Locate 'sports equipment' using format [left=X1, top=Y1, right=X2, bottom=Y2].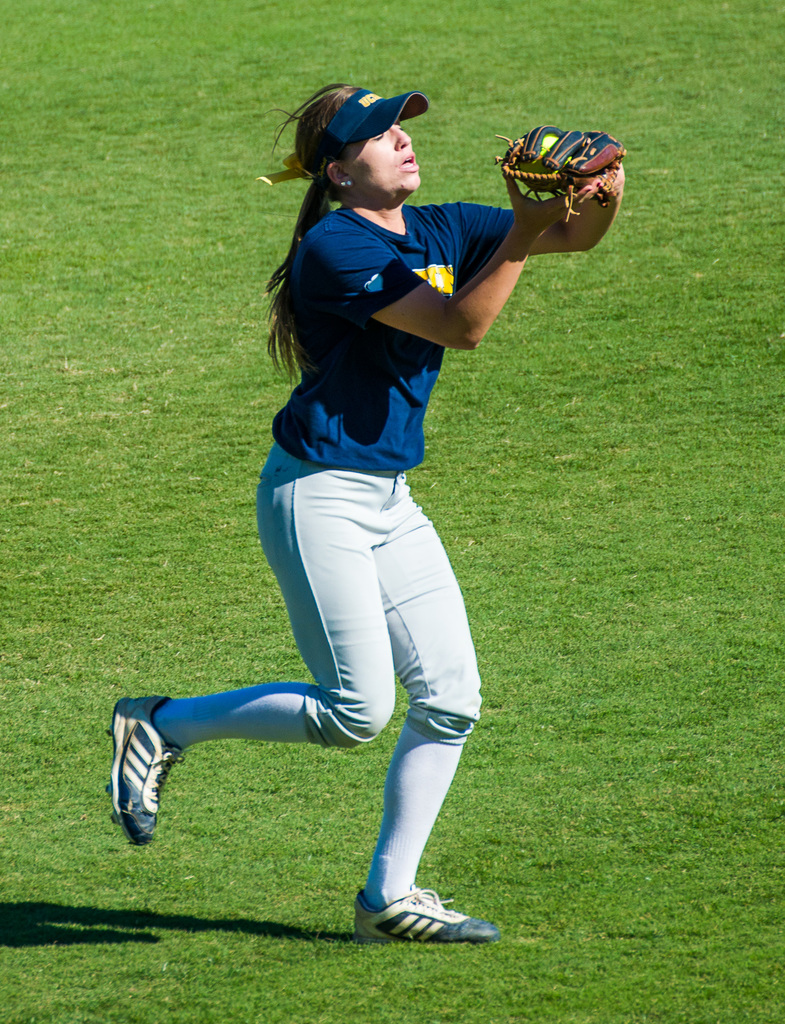
[left=485, top=113, right=644, bottom=221].
